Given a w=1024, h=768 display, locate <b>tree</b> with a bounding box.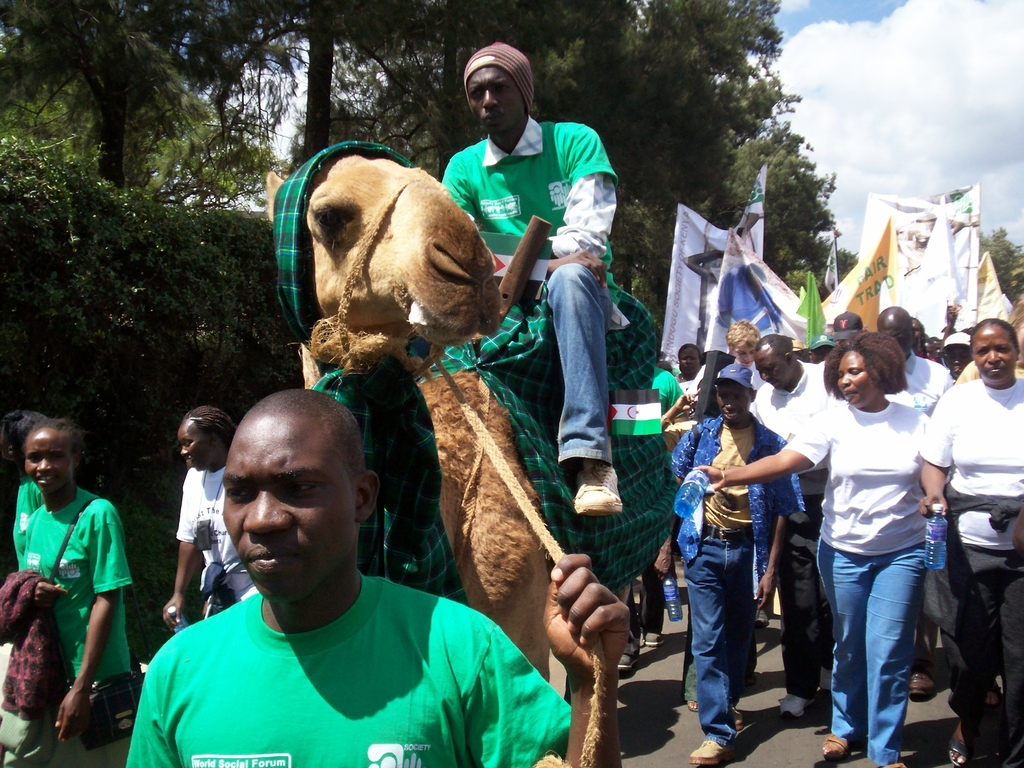
Located: [left=612, top=86, right=862, bottom=347].
